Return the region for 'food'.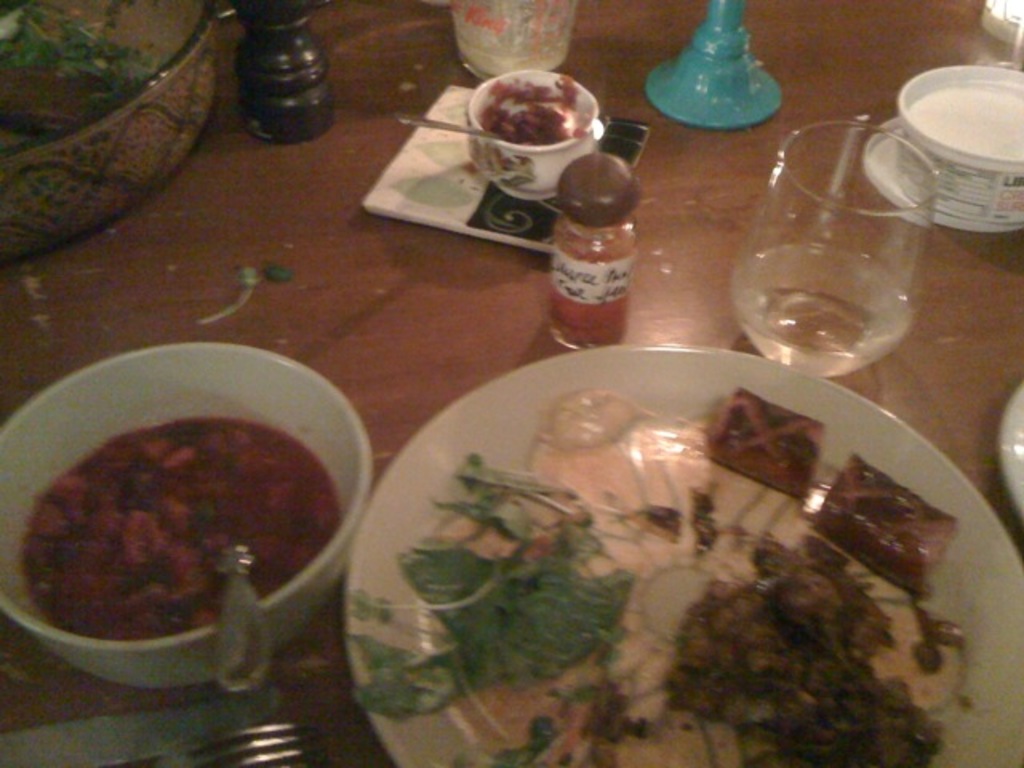
{"left": 810, "top": 446, "right": 962, "bottom": 598}.
